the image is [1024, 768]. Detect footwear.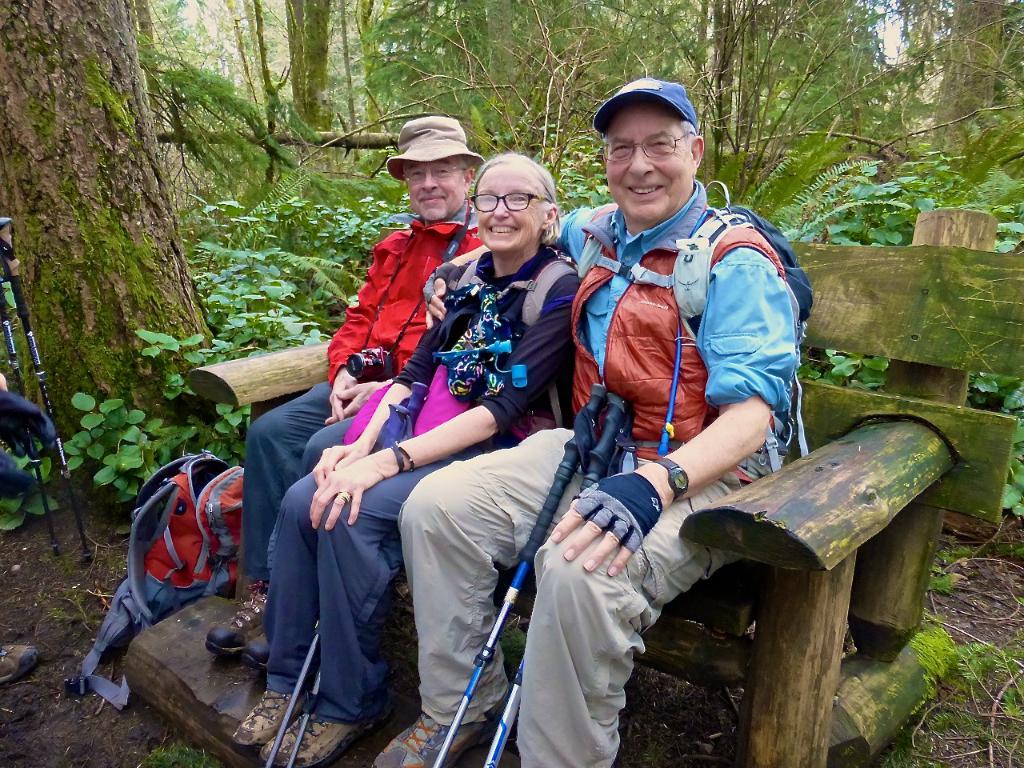
Detection: Rect(0, 645, 40, 682).
